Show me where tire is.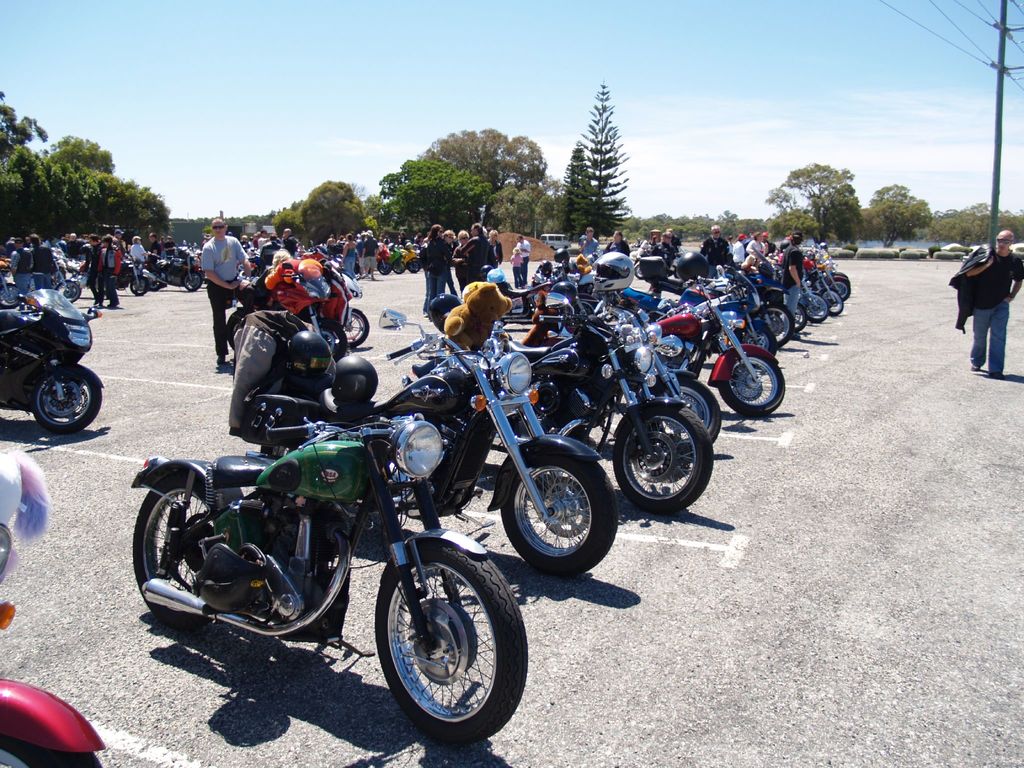
tire is at [left=802, top=294, right=832, bottom=323].
